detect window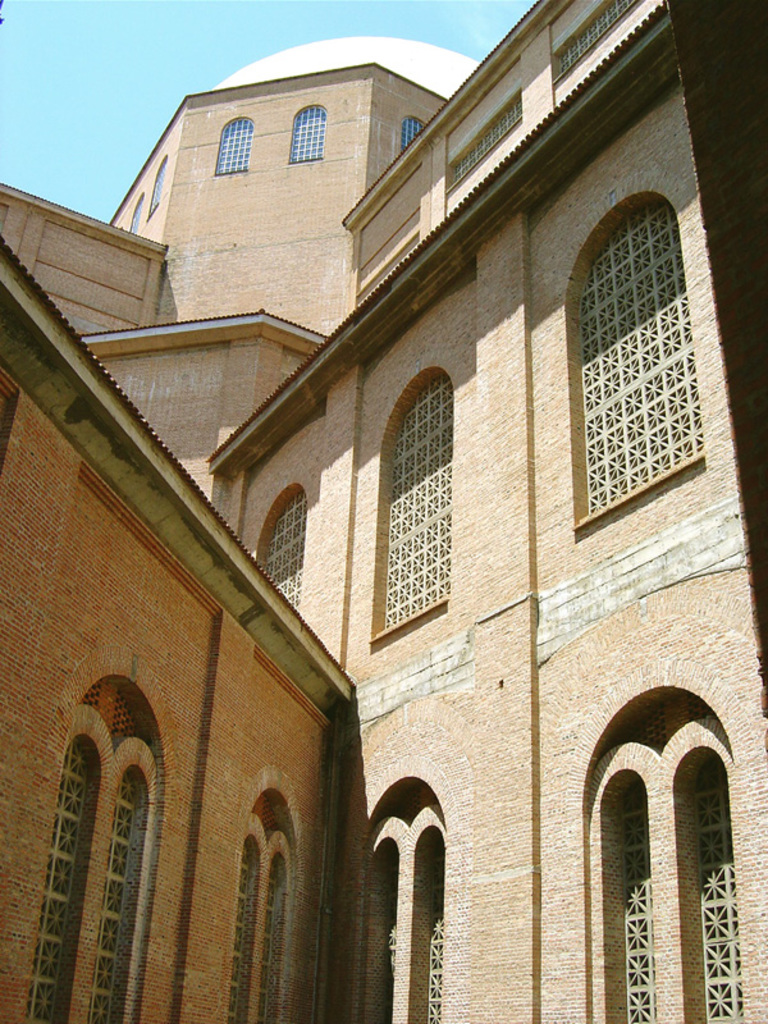
select_region(230, 835, 264, 1023)
